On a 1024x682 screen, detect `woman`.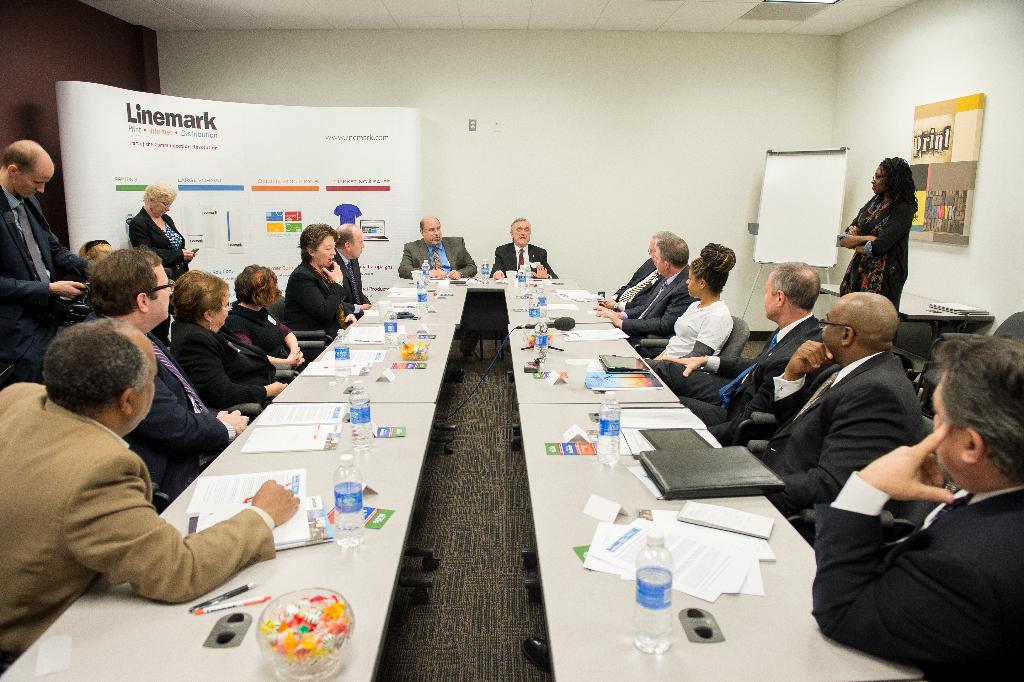
652/242/736/363.
